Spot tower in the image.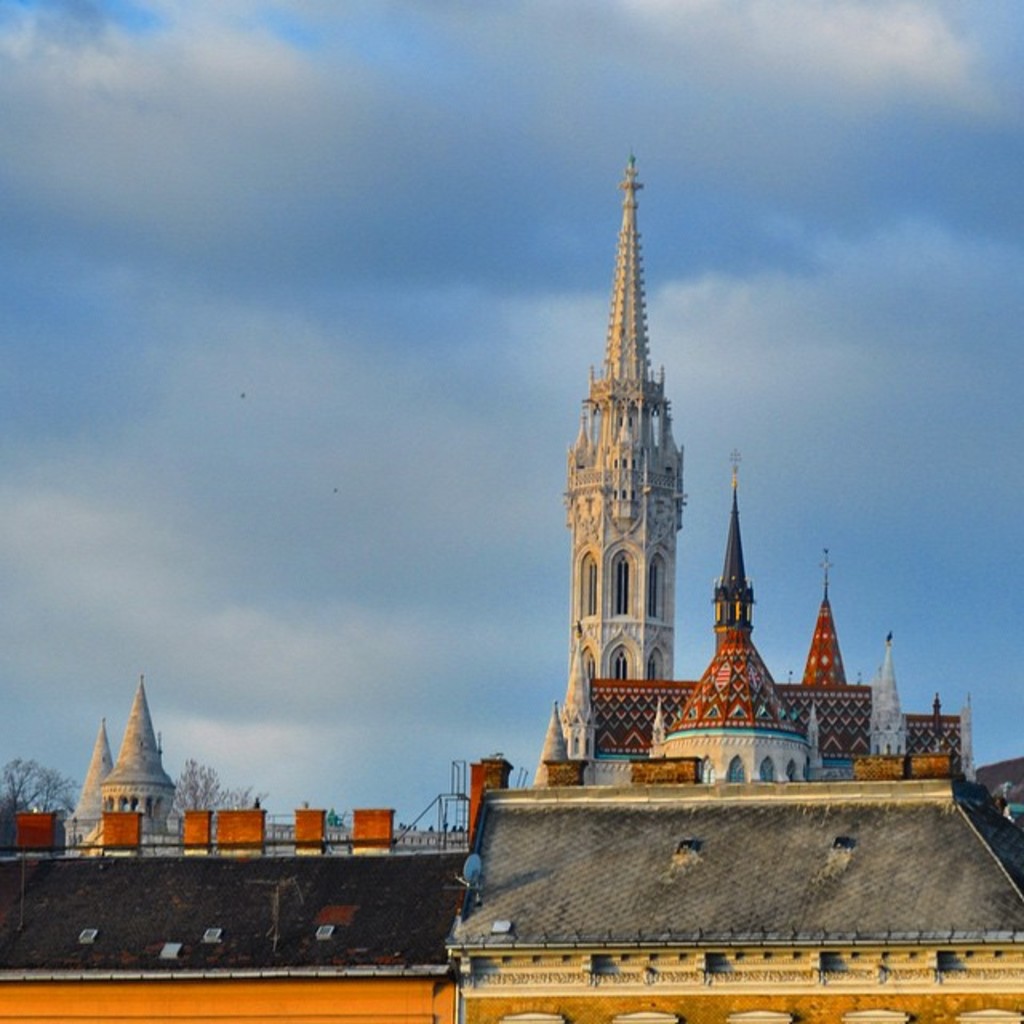
tower found at rect(794, 598, 843, 699).
